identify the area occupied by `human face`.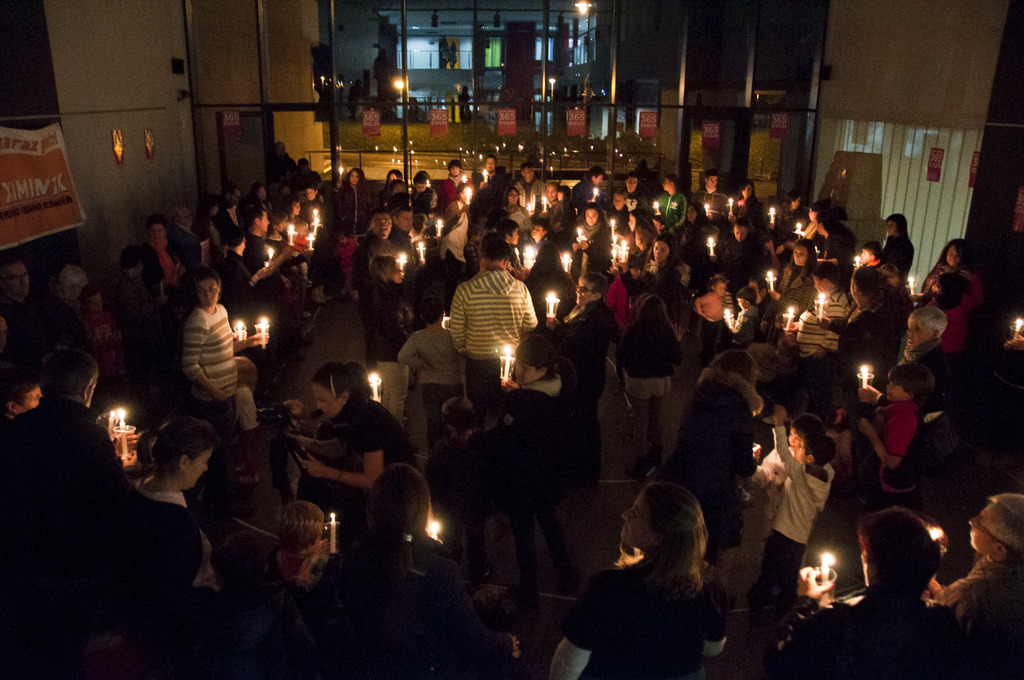
Area: {"x1": 742, "y1": 182, "x2": 753, "y2": 198}.
